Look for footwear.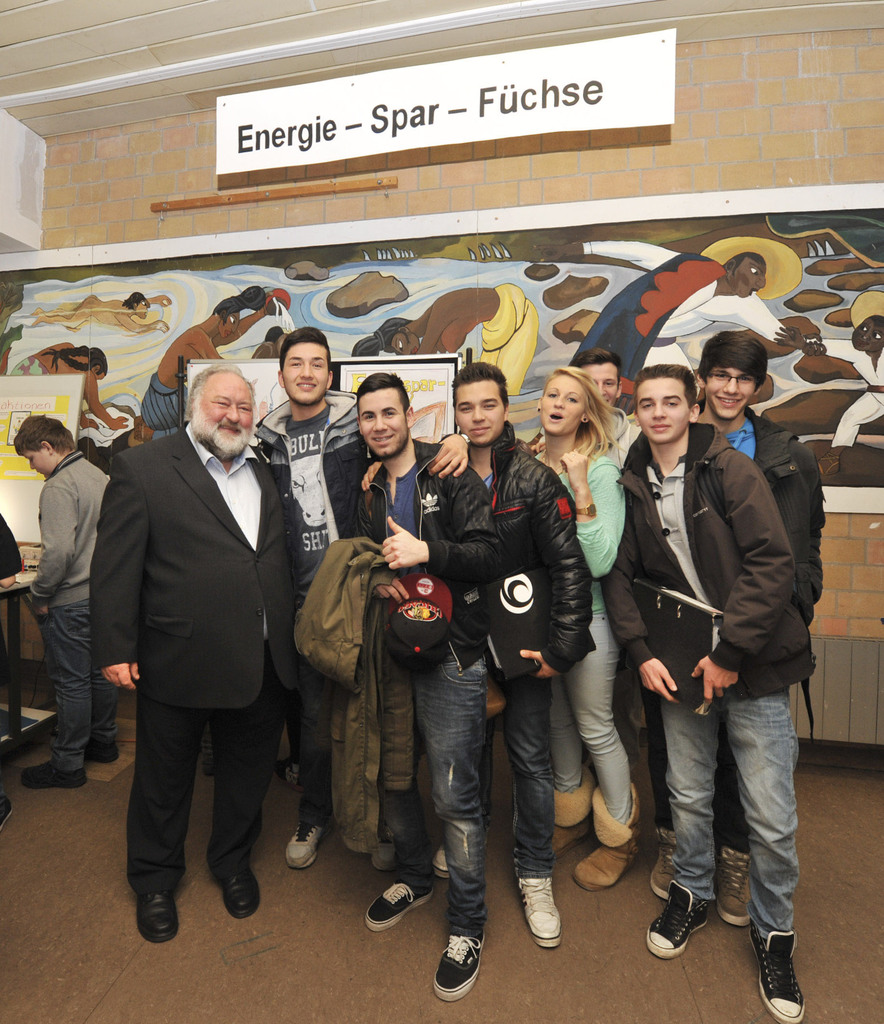
Found: 20, 758, 81, 788.
